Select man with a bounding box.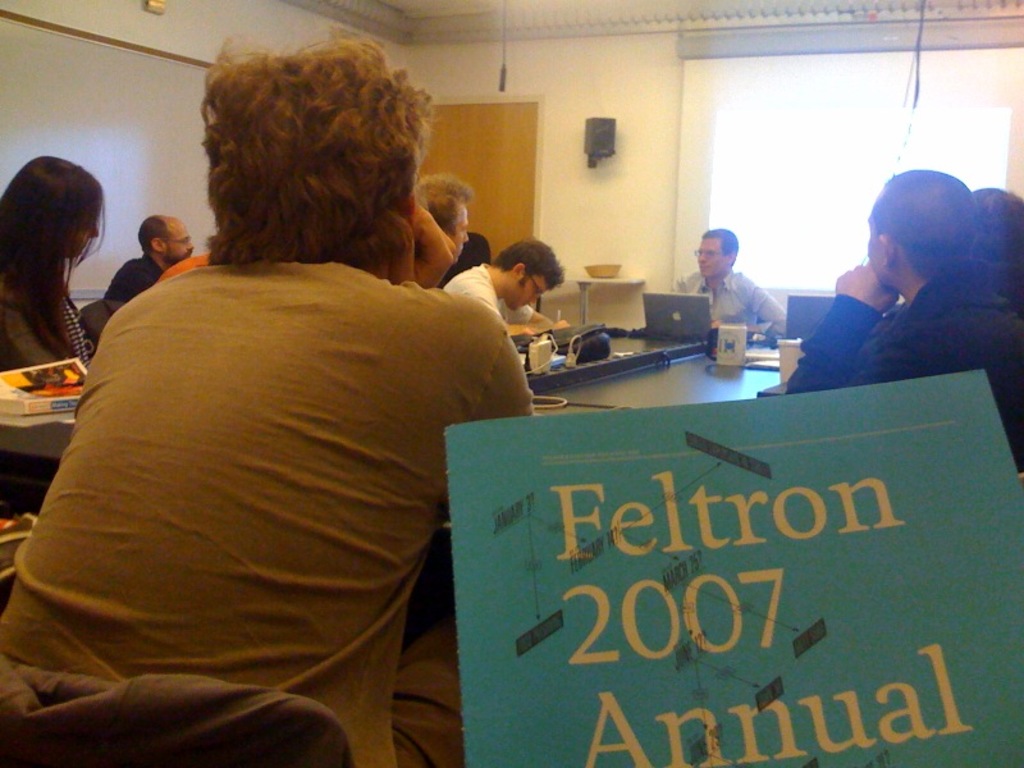
x1=438 y1=239 x2=567 y2=342.
